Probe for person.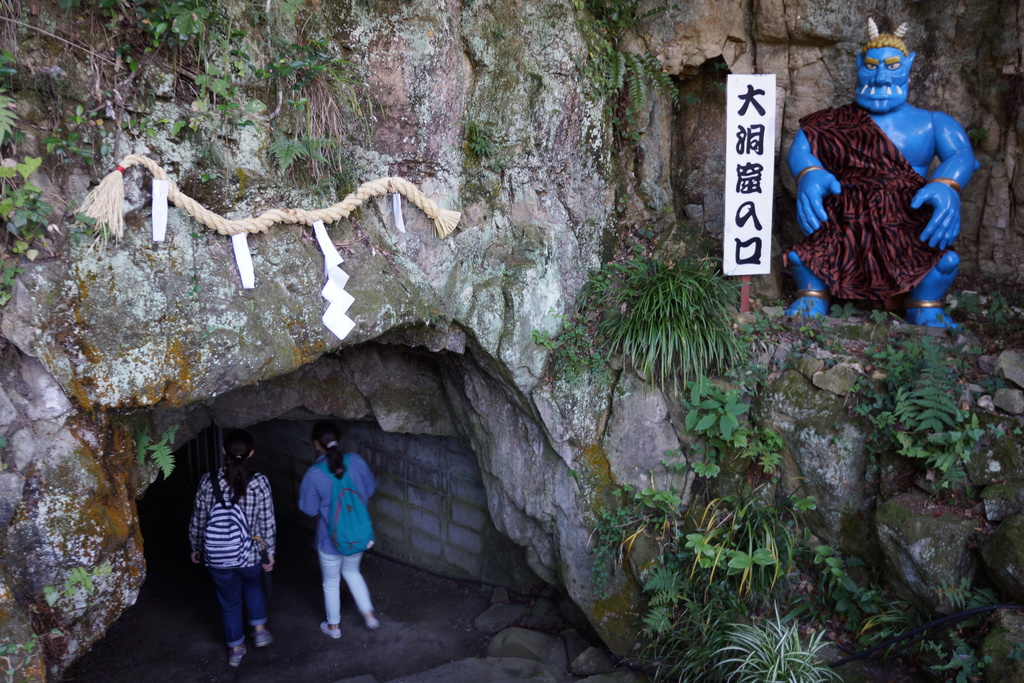
Probe result: box=[787, 10, 970, 329].
